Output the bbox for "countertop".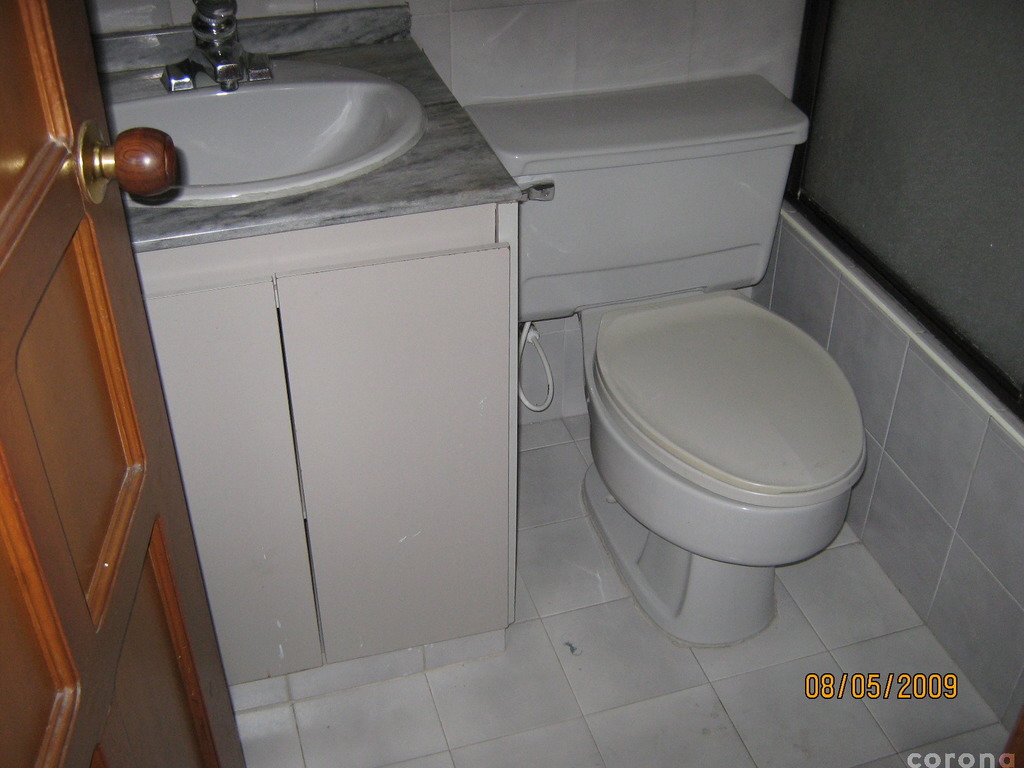
l=97, t=3, r=524, b=714.
